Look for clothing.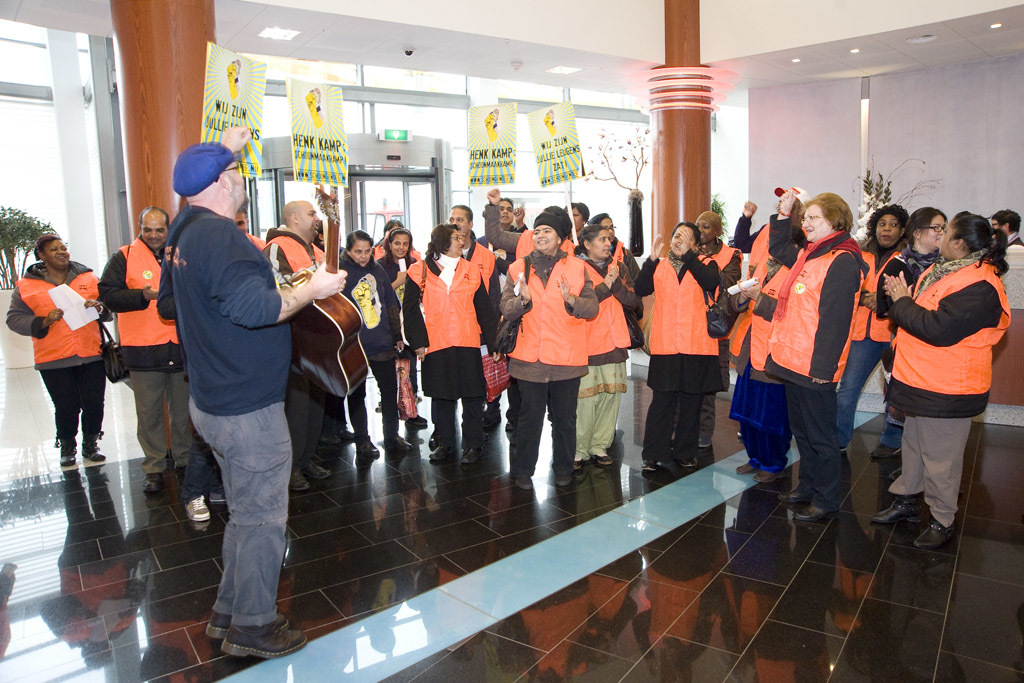
Found: [x1=379, y1=252, x2=428, y2=420].
